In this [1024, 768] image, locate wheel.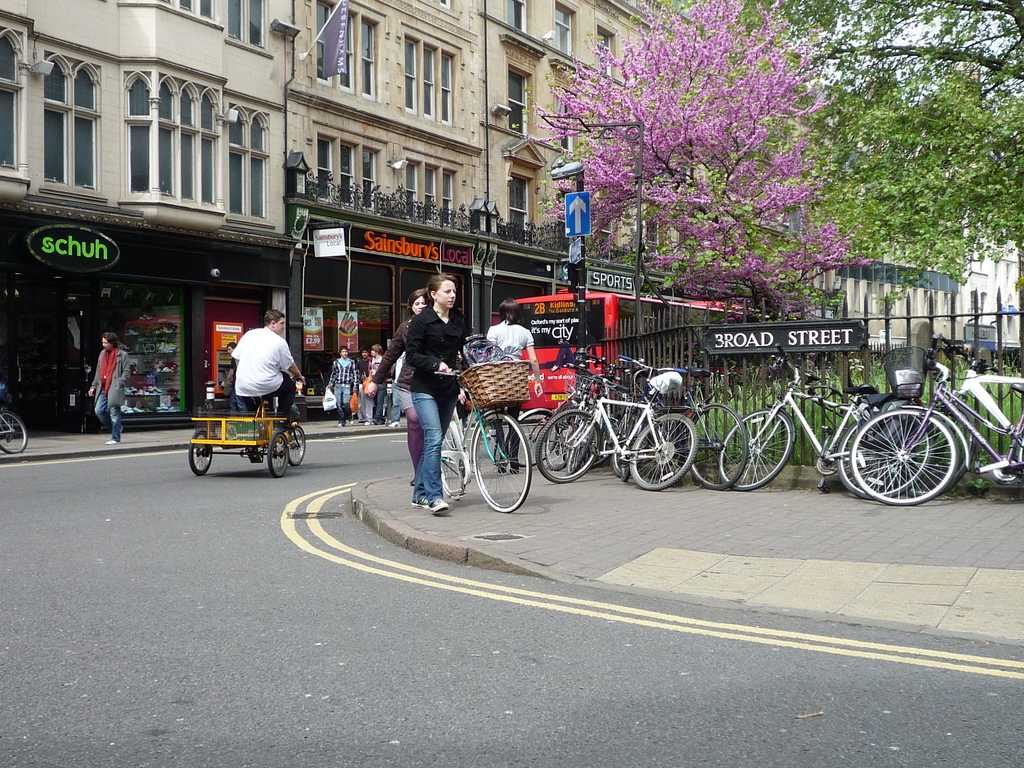
Bounding box: [x1=545, y1=419, x2=568, y2=469].
